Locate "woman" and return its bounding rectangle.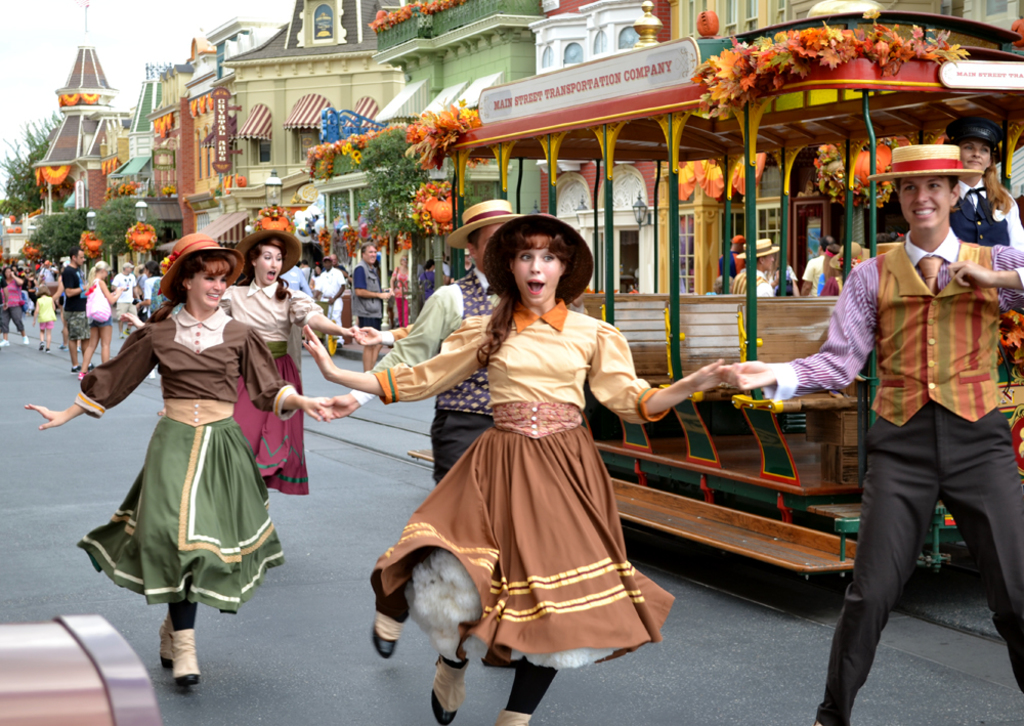
x1=219, y1=232, x2=353, y2=496.
